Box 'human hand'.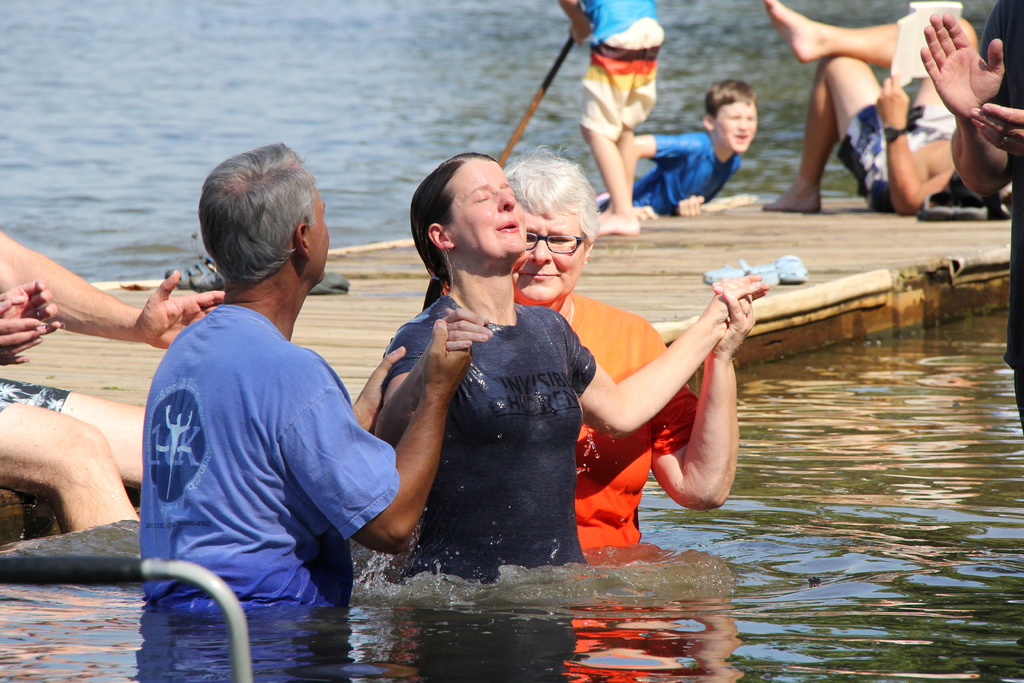
l=698, t=272, r=771, b=339.
